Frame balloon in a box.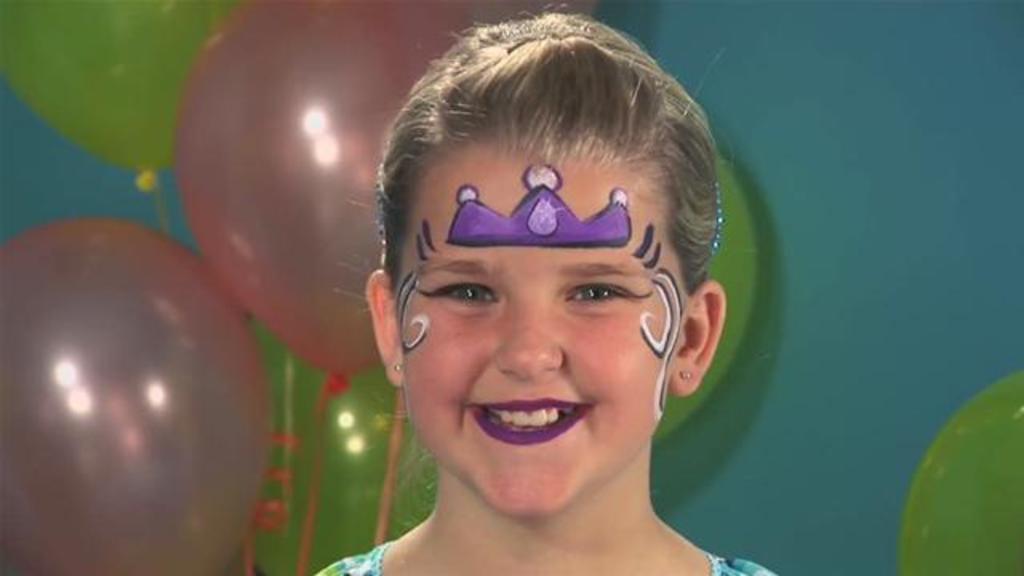
x1=0 y1=0 x2=251 y2=189.
